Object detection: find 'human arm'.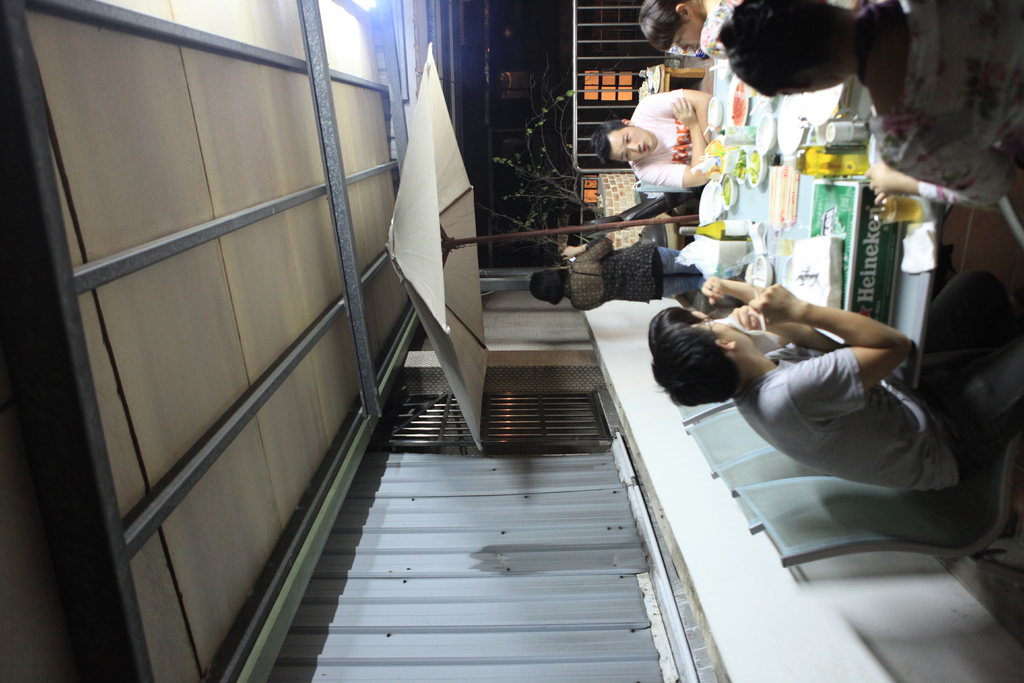
[left=632, top=92, right=705, bottom=188].
